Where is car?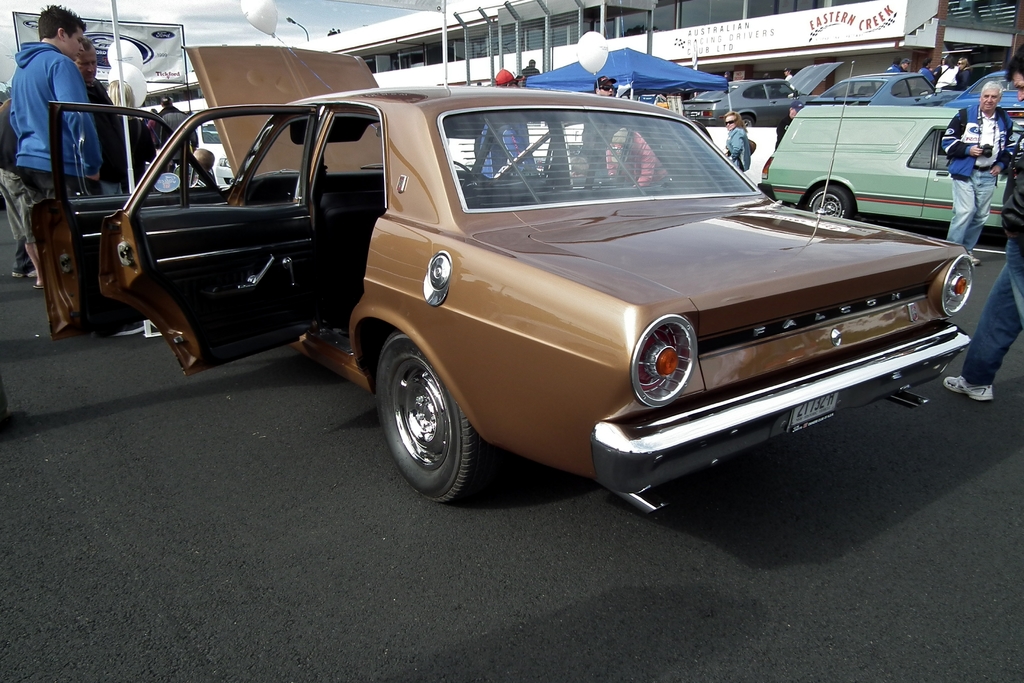
[61,85,975,513].
